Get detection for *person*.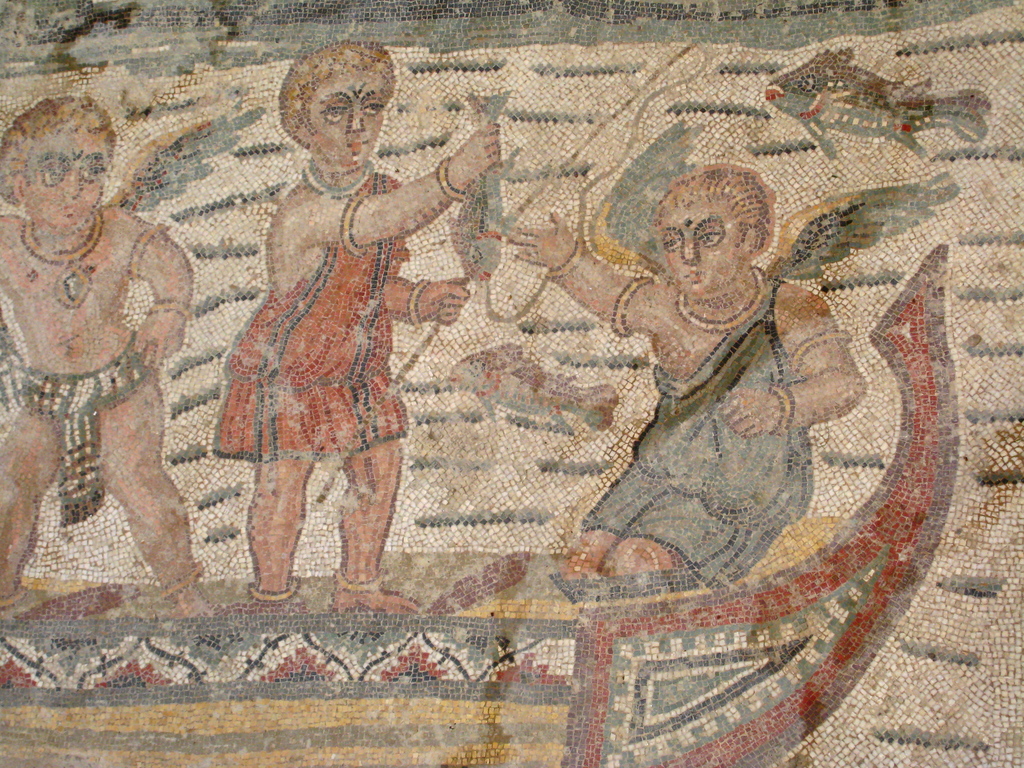
Detection: (left=223, top=26, right=451, bottom=641).
